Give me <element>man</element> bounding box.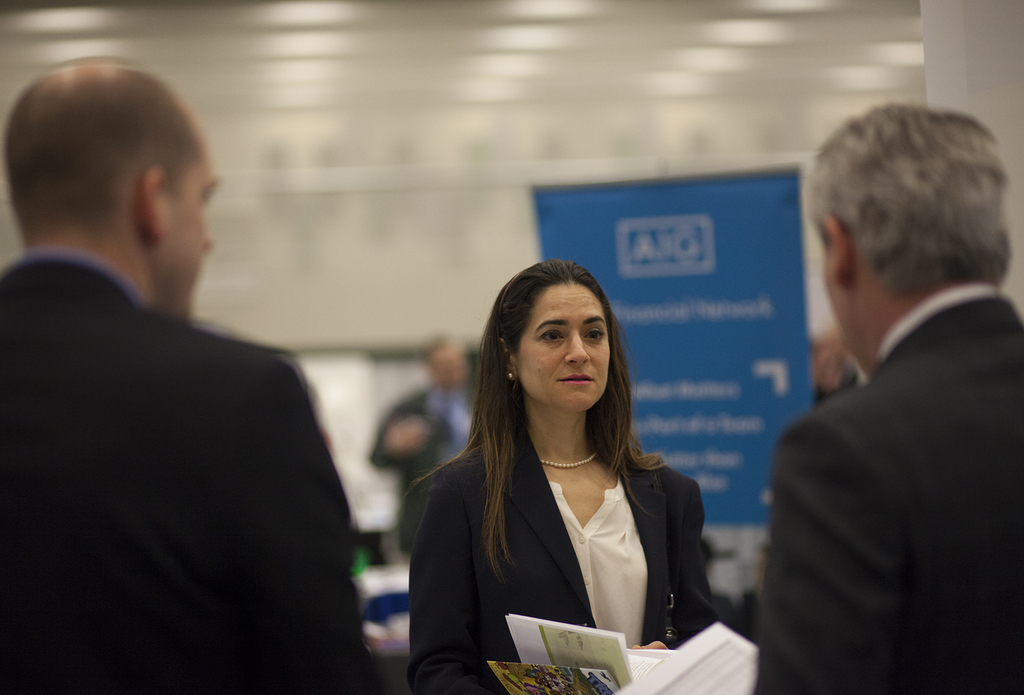
BBox(369, 337, 483, 572).
